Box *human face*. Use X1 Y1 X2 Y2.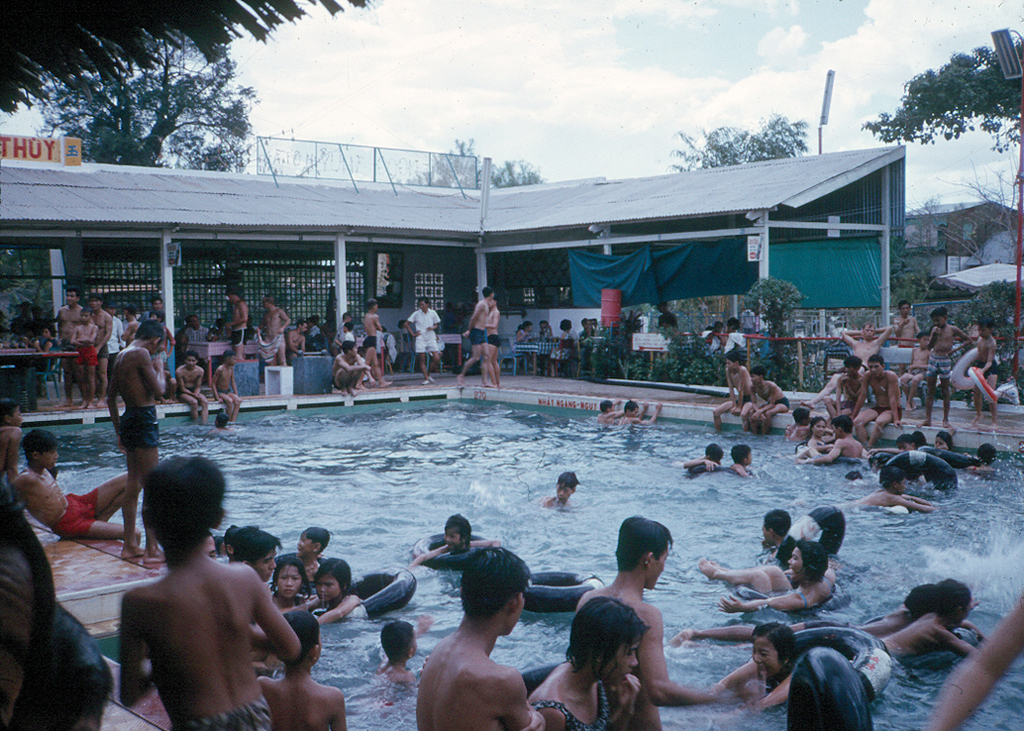
299 538 320 557.
